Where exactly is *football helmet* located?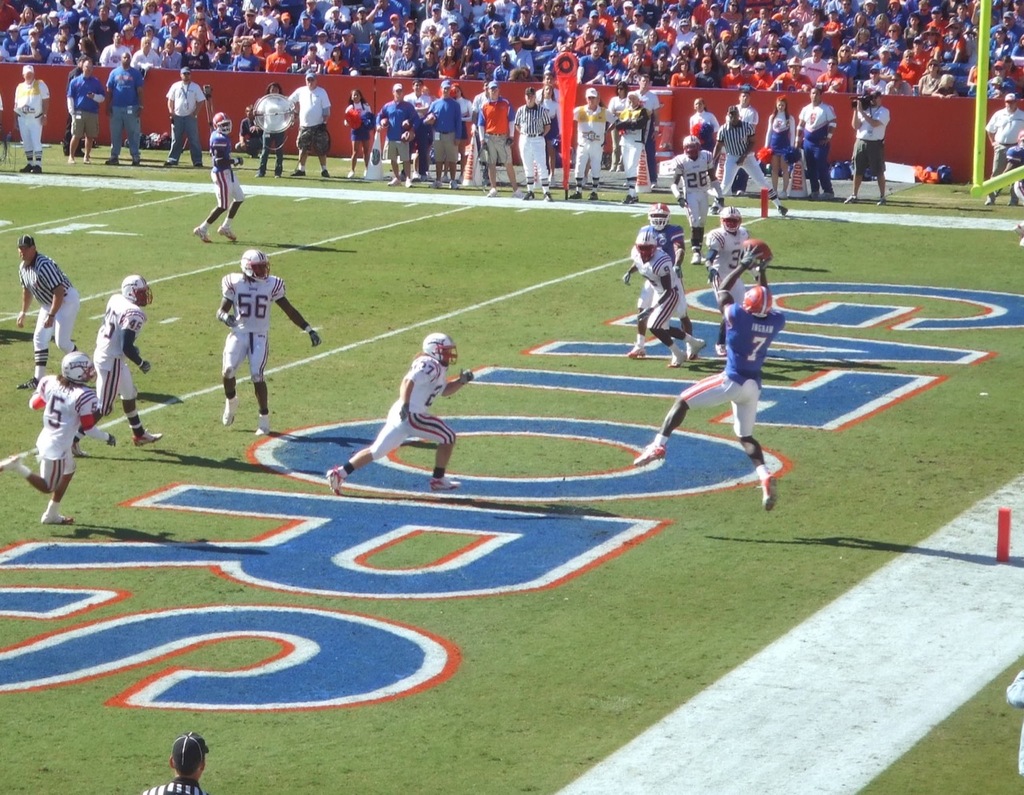
Its bounding box is <box>413,328,463,367</box>.
